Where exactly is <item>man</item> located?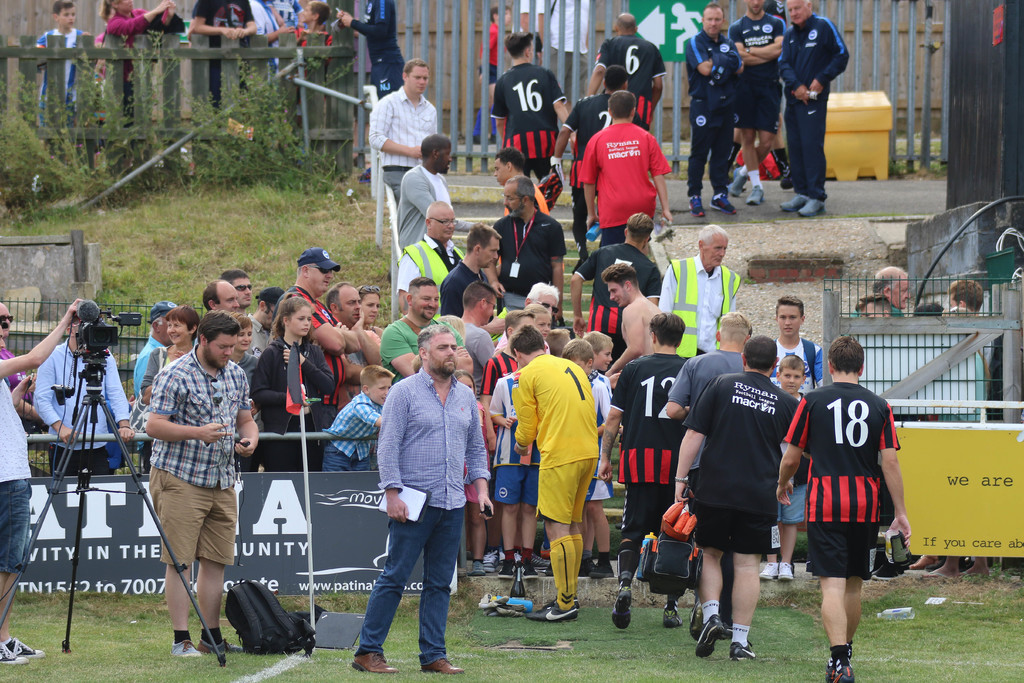
Its bounding box is box(659, 220, 739, 349).
